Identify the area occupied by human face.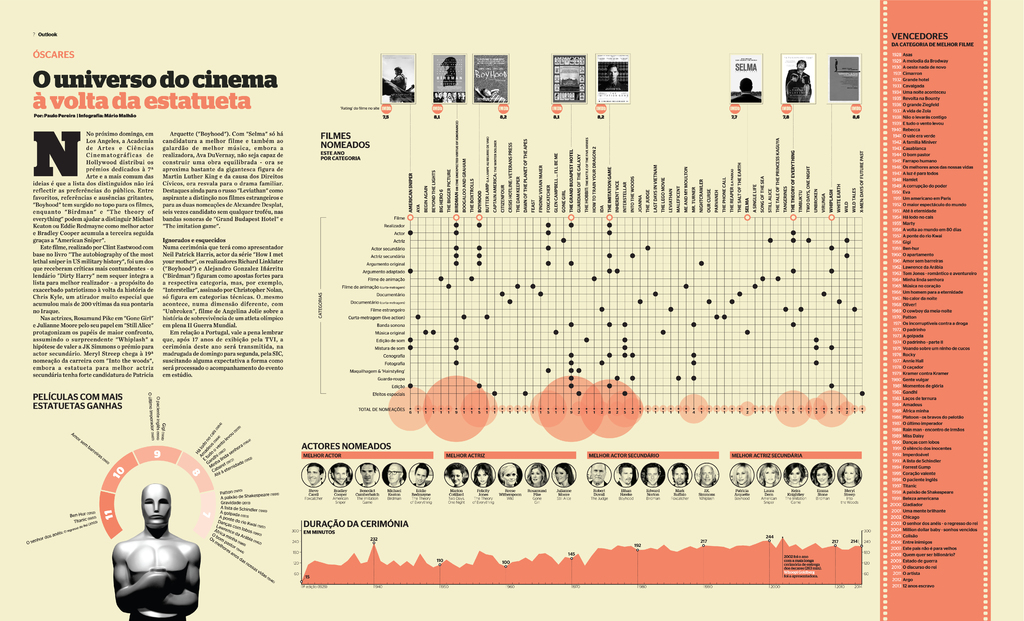
Area: crop(764, 466, 776, 482).
